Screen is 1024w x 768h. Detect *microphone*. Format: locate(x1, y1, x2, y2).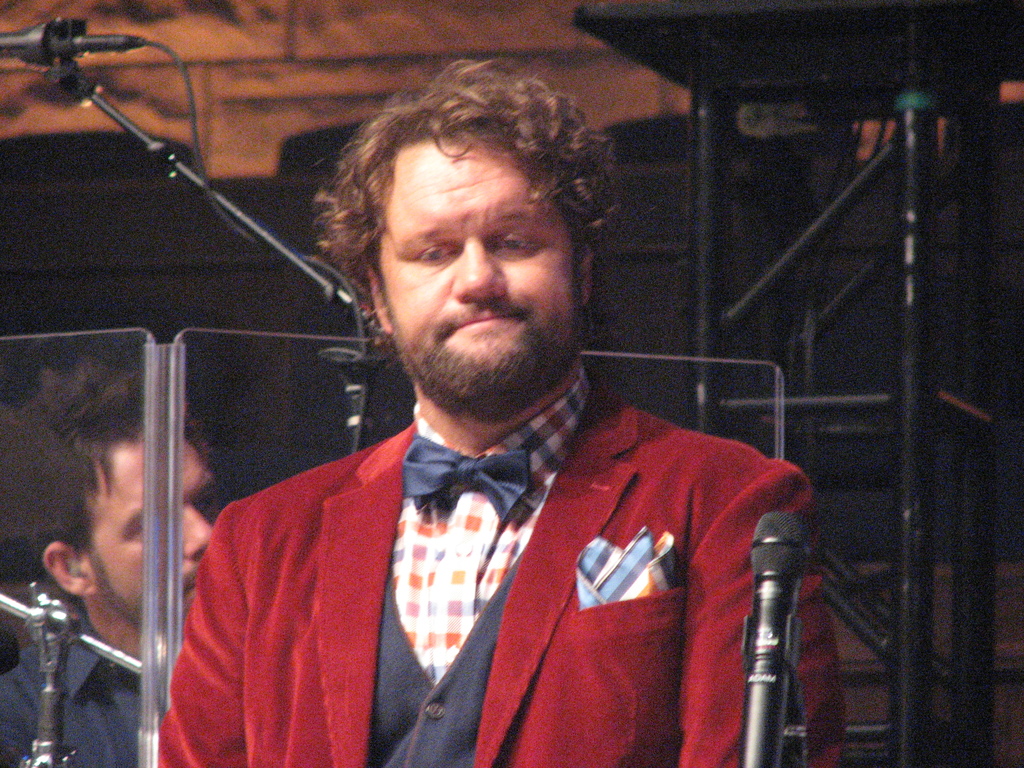
locate(0, 20, 149, 66).
